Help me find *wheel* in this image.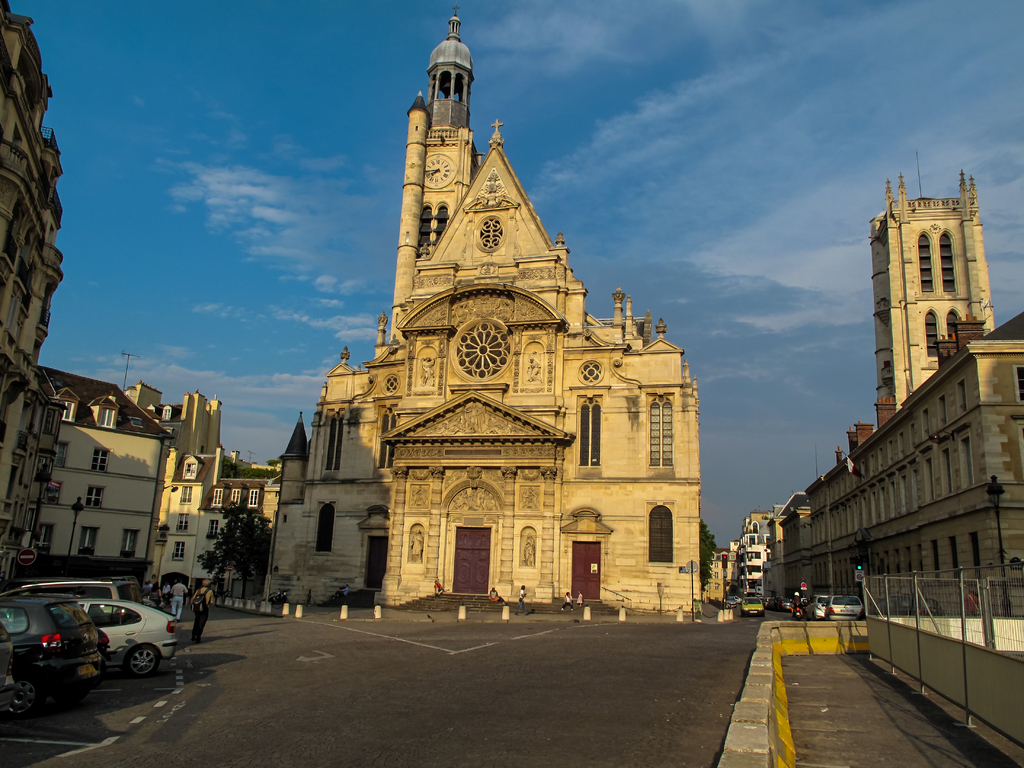
Found it: 5, 674, 40, 717.
